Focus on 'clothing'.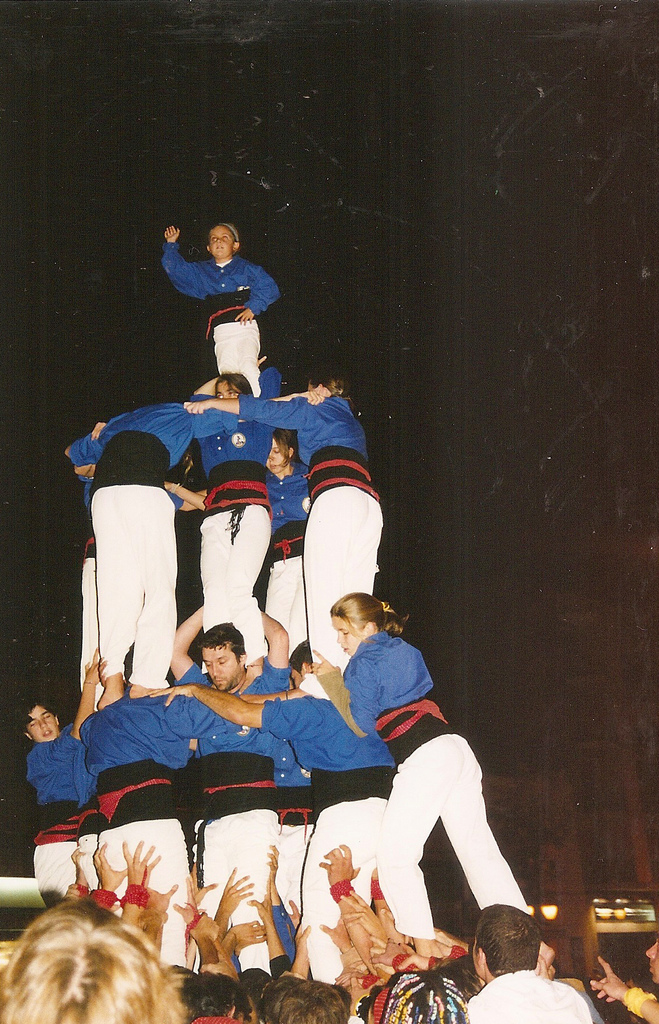
Focused at left=24, top=723, right=88, bottom=908.
